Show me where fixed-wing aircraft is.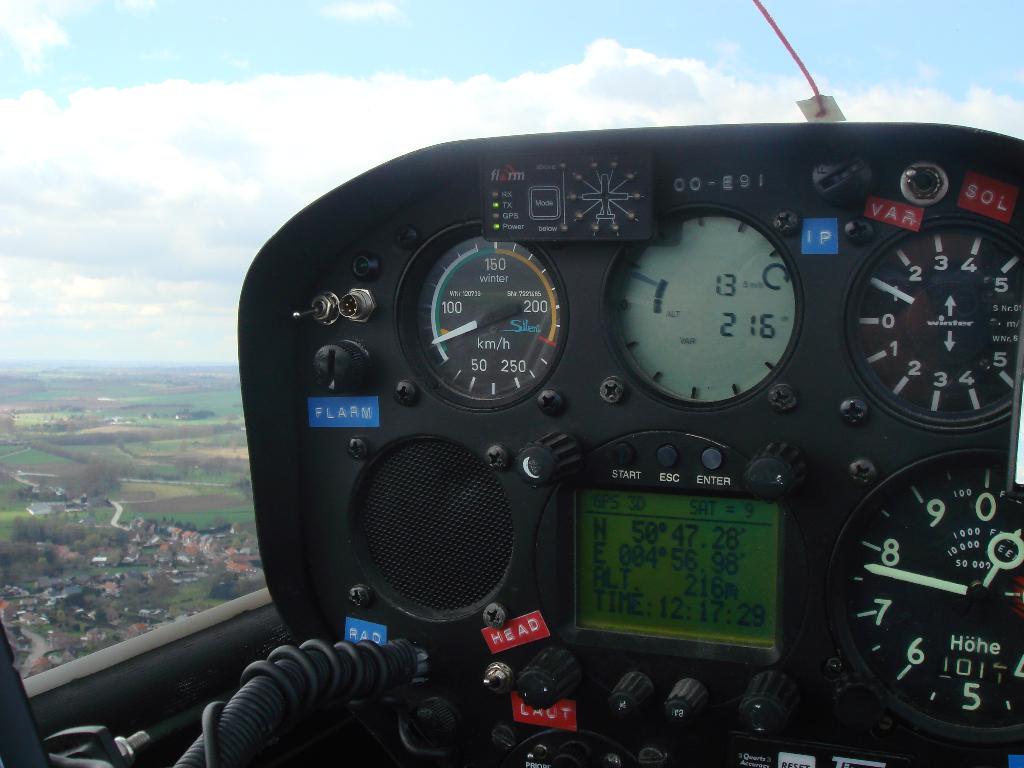
fixed-wing aircraft is at pyautogui.locateOnScreen(0, 0, 1023, 767).
